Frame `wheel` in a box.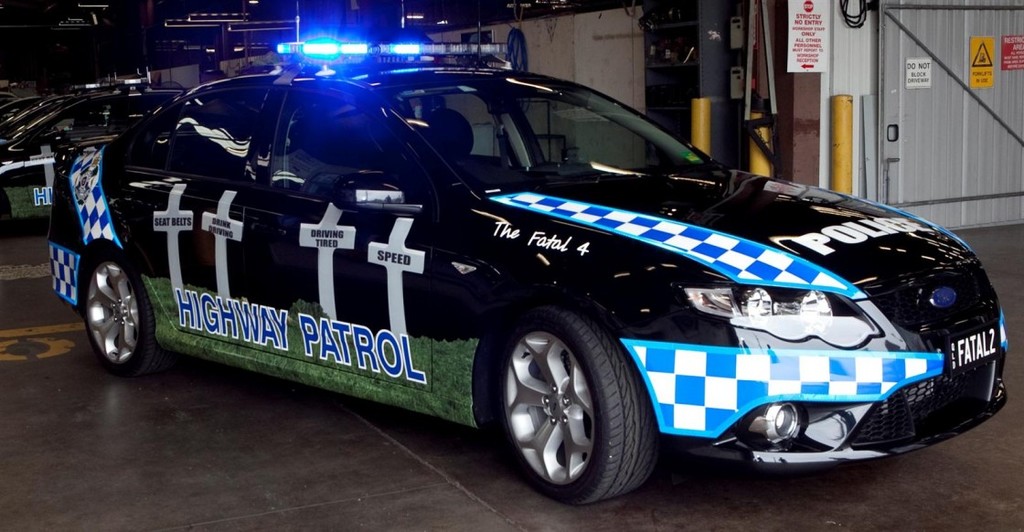
left=80, top=258, right=160, bottom=383.
